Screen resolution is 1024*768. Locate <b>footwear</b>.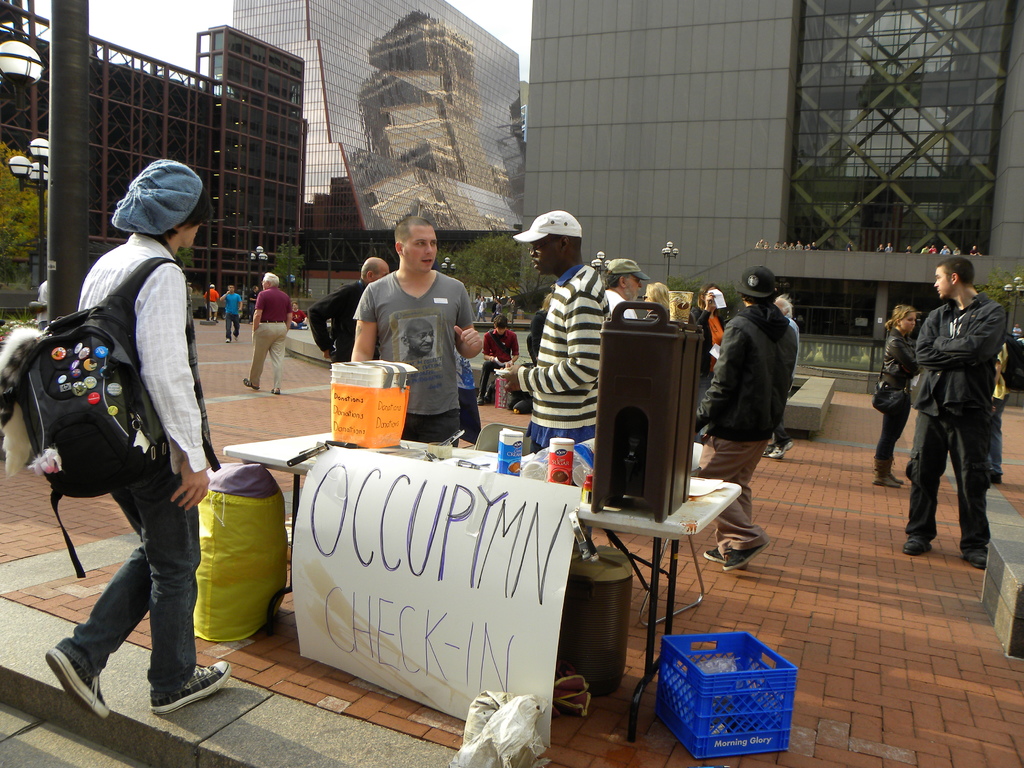
BBox(722, 540, 769, 568).
